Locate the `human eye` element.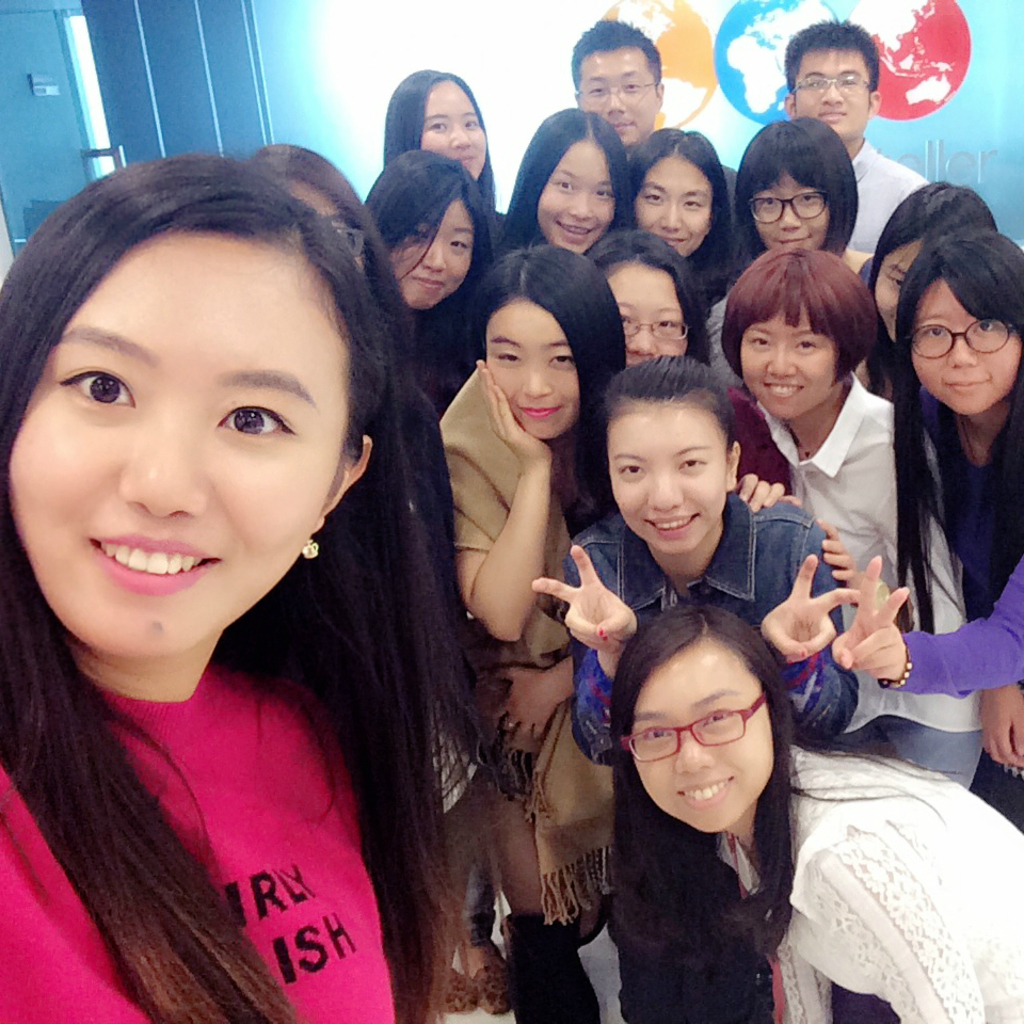
Element bbox: region(655, 314, 681, 334).
